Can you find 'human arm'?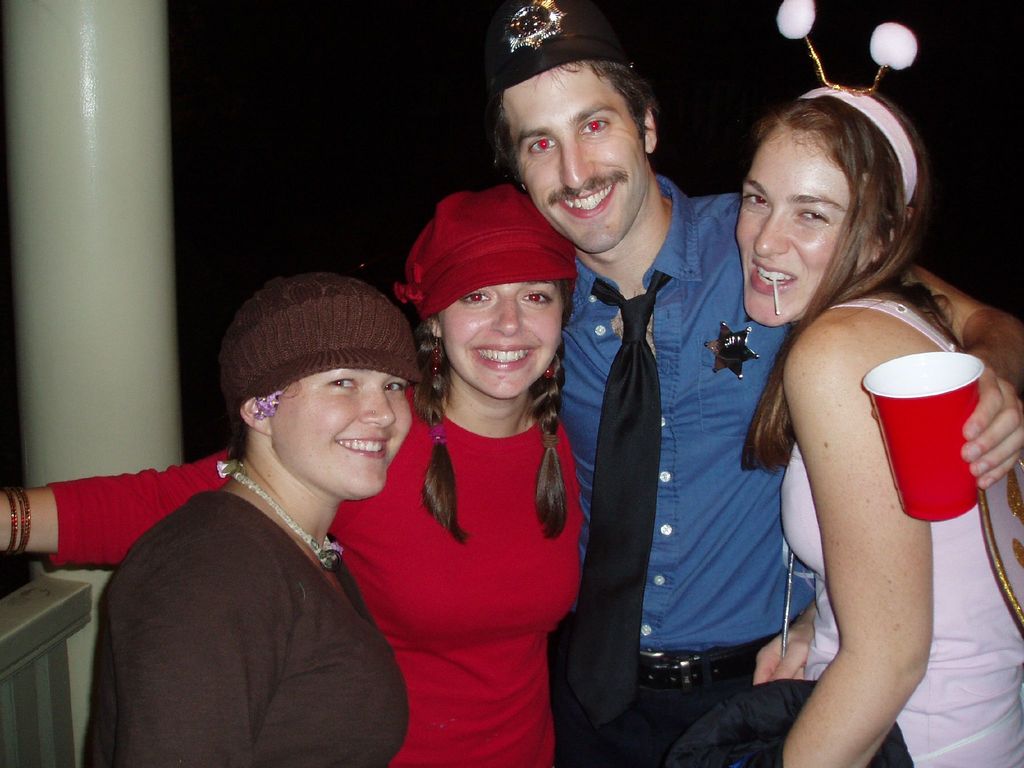
Yes, bounding box: l=783, t=376, r=941, b=729.
